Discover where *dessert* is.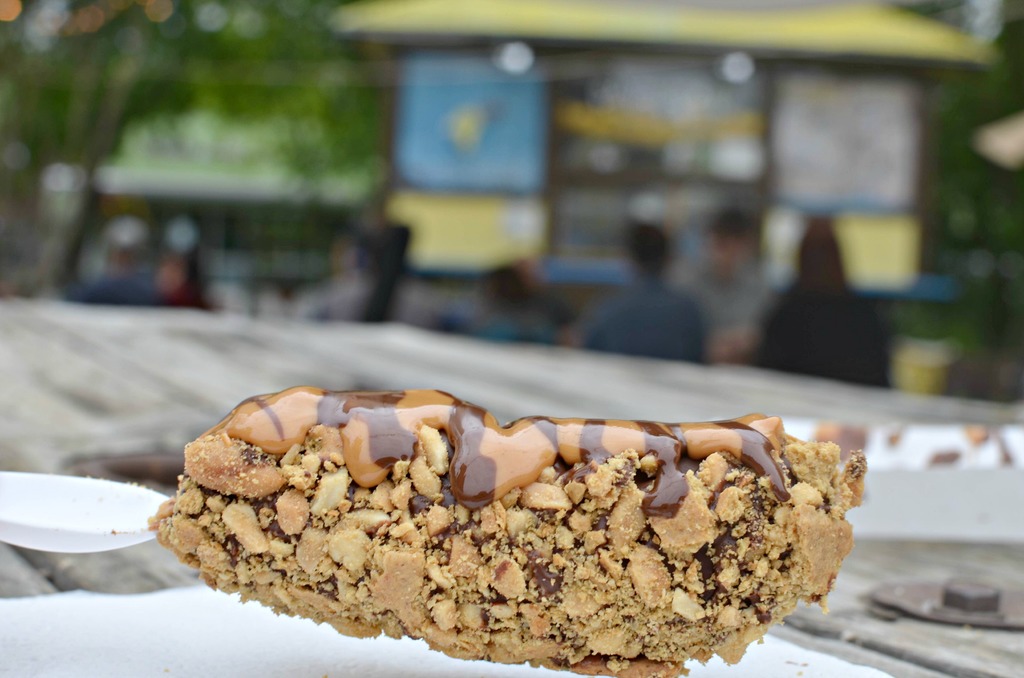
Discovered at 154/386/863/666.
